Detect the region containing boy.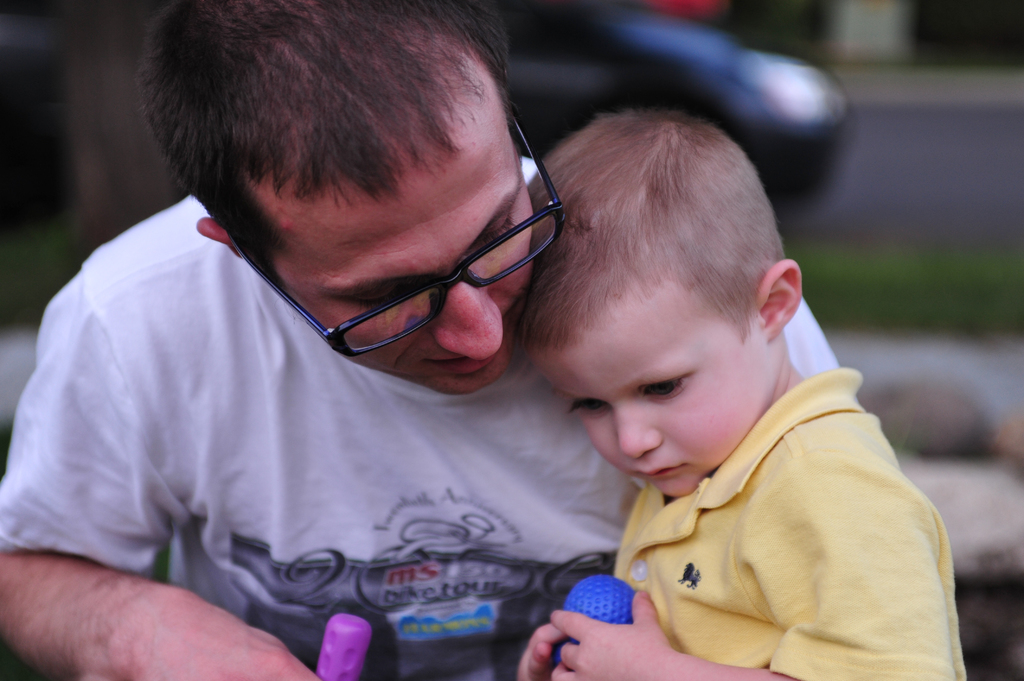
515/109/967/680.
